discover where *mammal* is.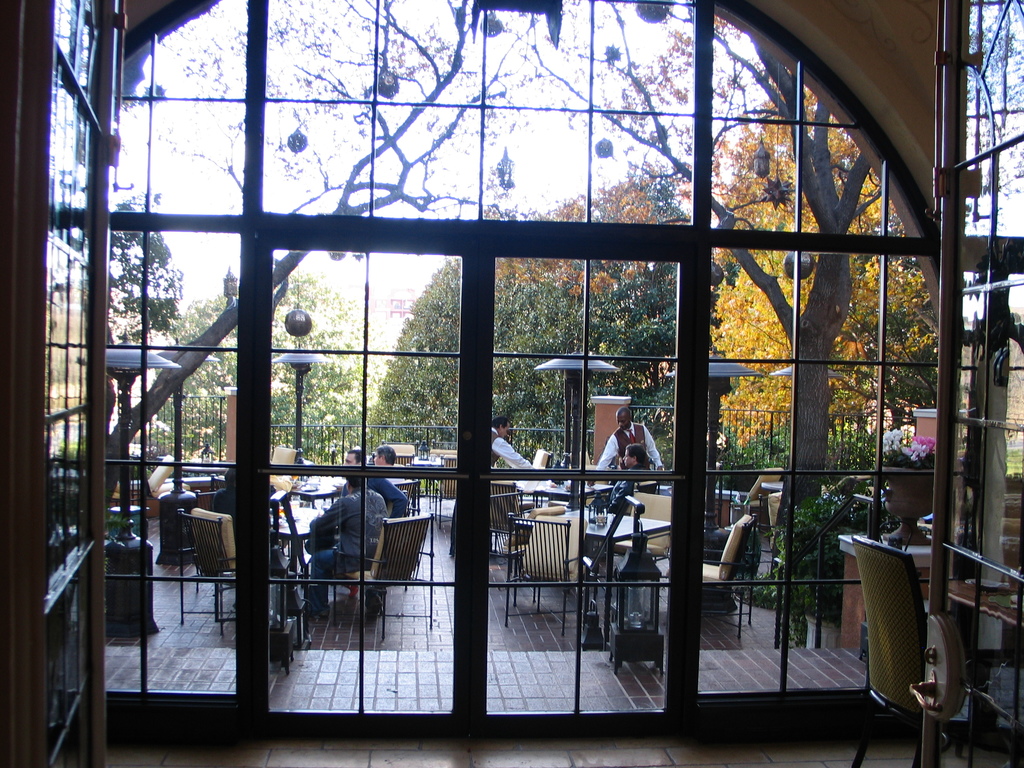
Discovered at bbox(309, 475, 390, 614).
